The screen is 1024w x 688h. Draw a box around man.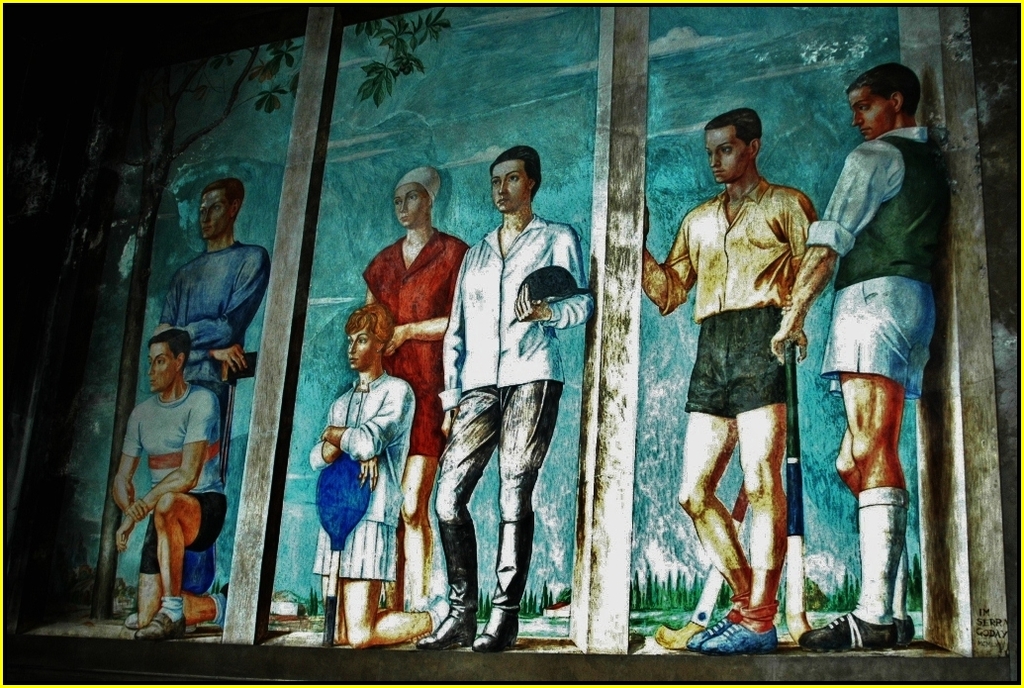
locate(108, 334, 231, 639).
